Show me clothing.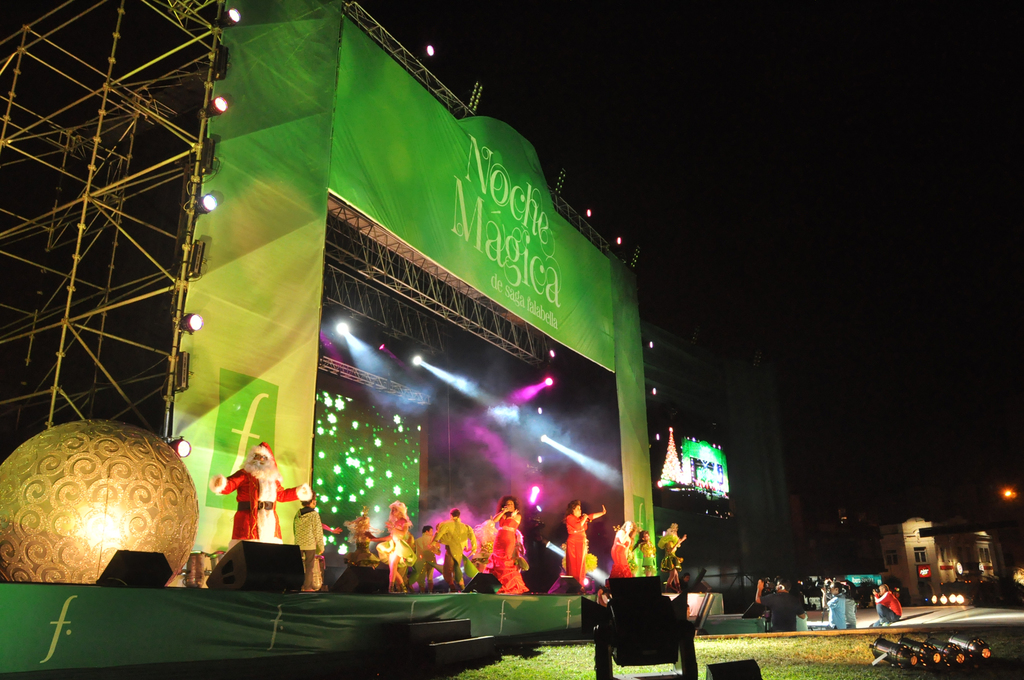
clothing is here: region(564, 515, 595, 585).
